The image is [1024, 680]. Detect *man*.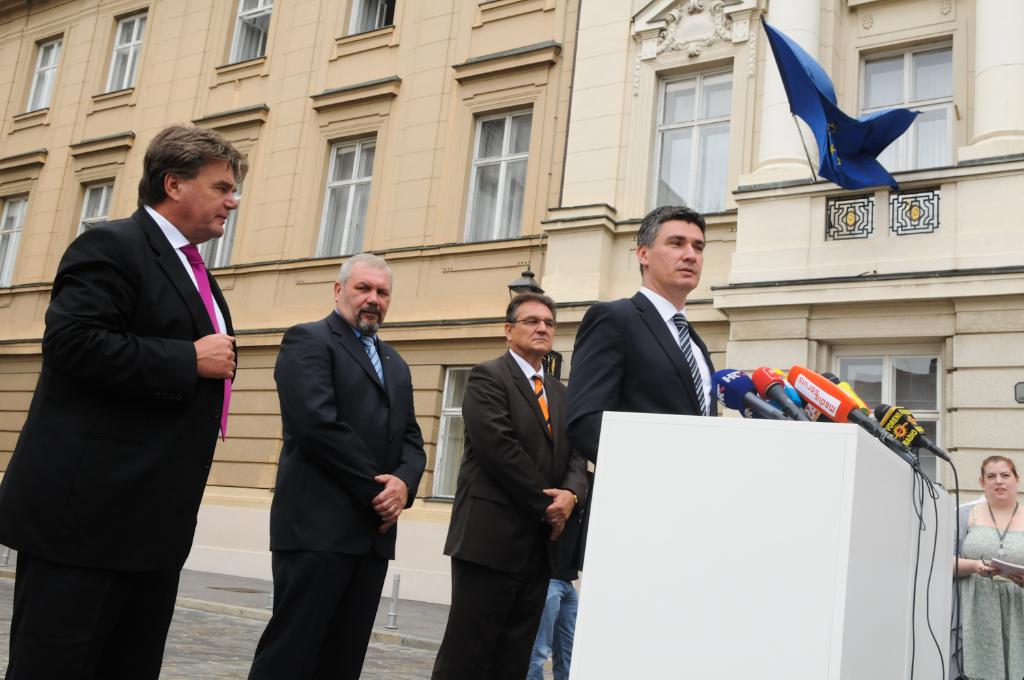
Detection: <box>27,83,268,668</box>.
